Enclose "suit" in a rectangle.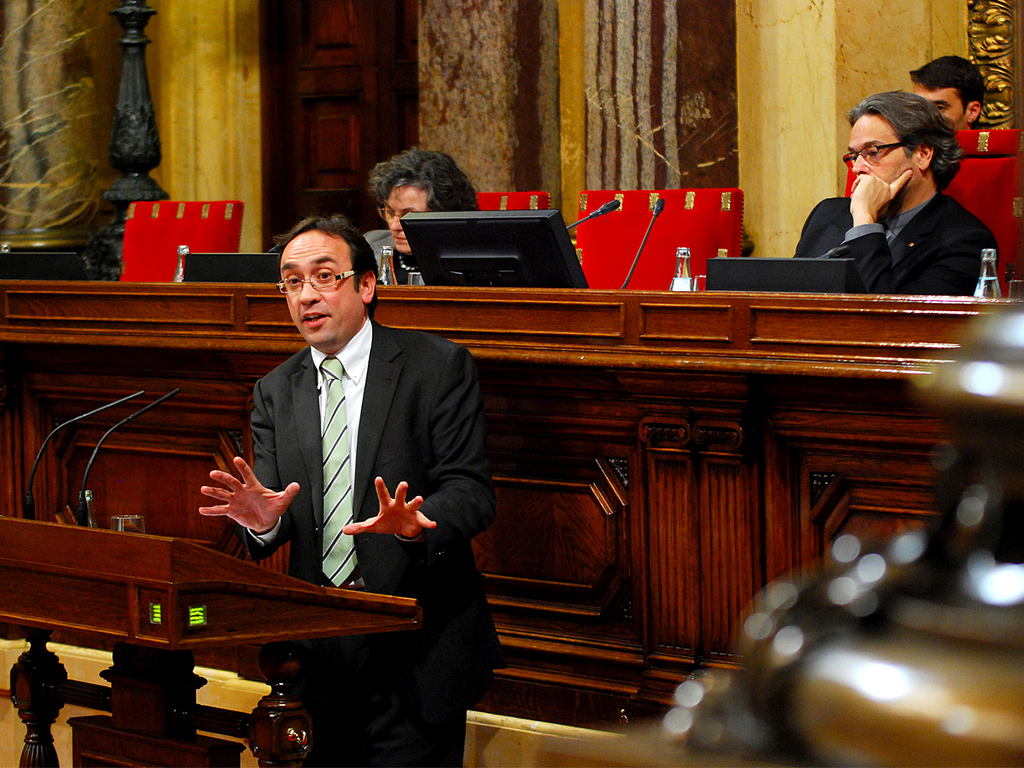
797, 183, 998, 294.
